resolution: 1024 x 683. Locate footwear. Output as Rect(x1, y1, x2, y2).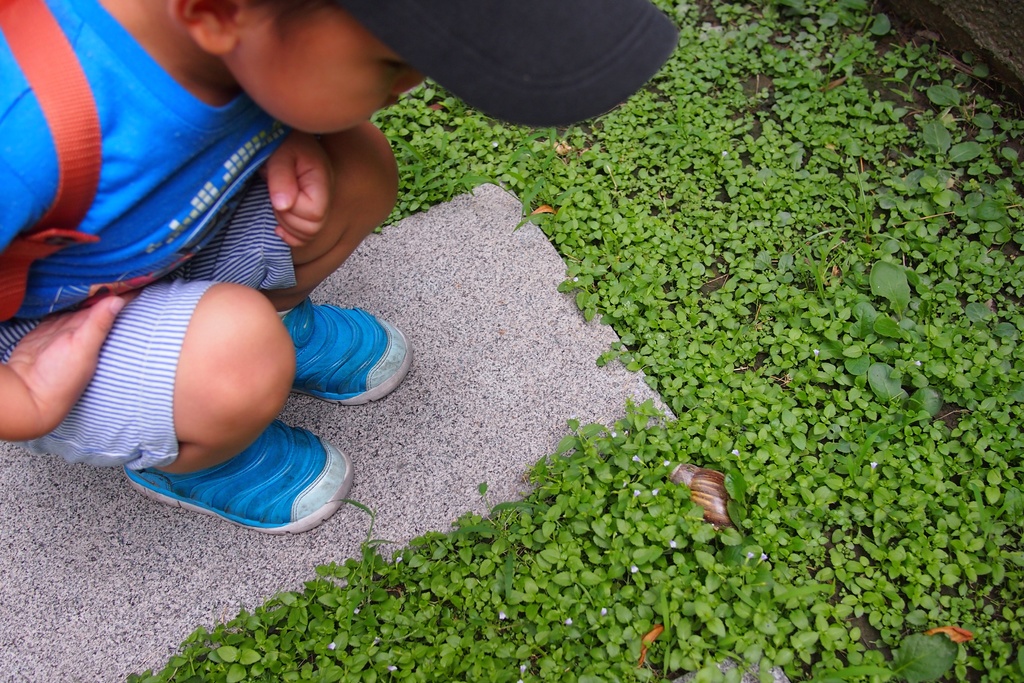
Rect(289, 298, 414, 407).
